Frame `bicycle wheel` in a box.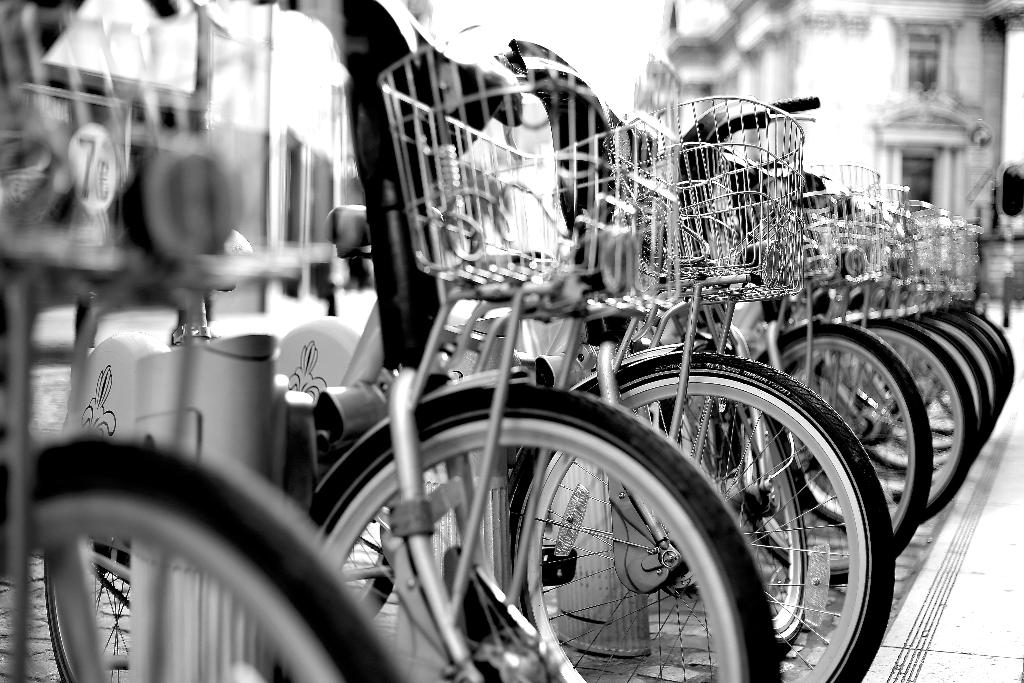
782,309,974,531.
